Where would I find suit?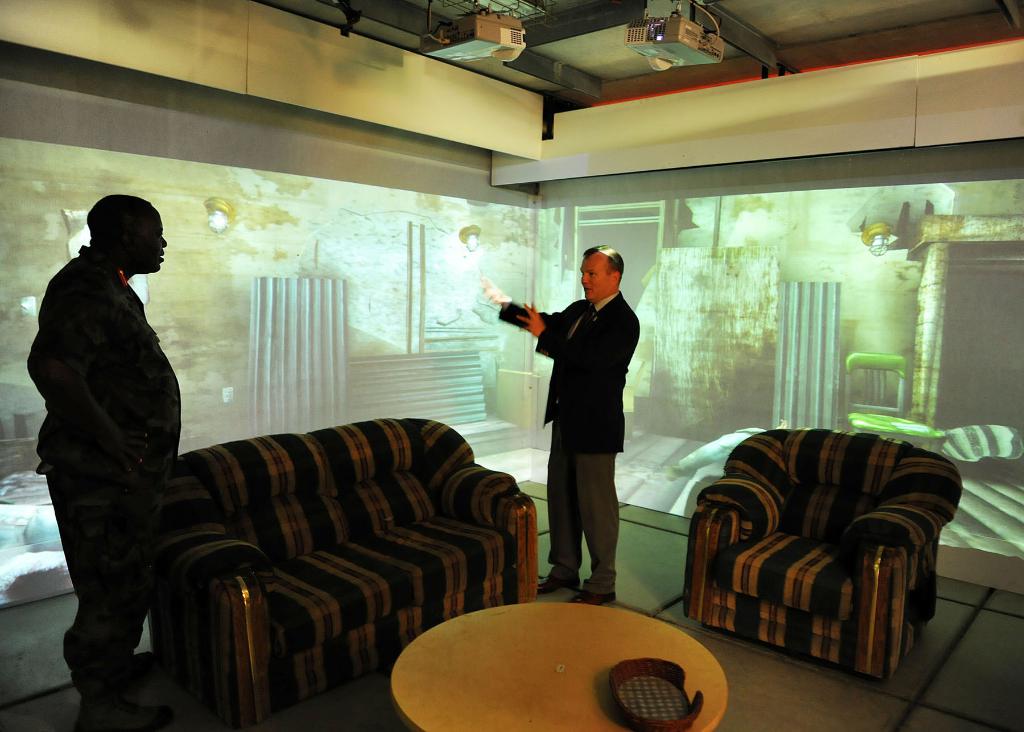
At Rect(497, 296, 639, 453).
